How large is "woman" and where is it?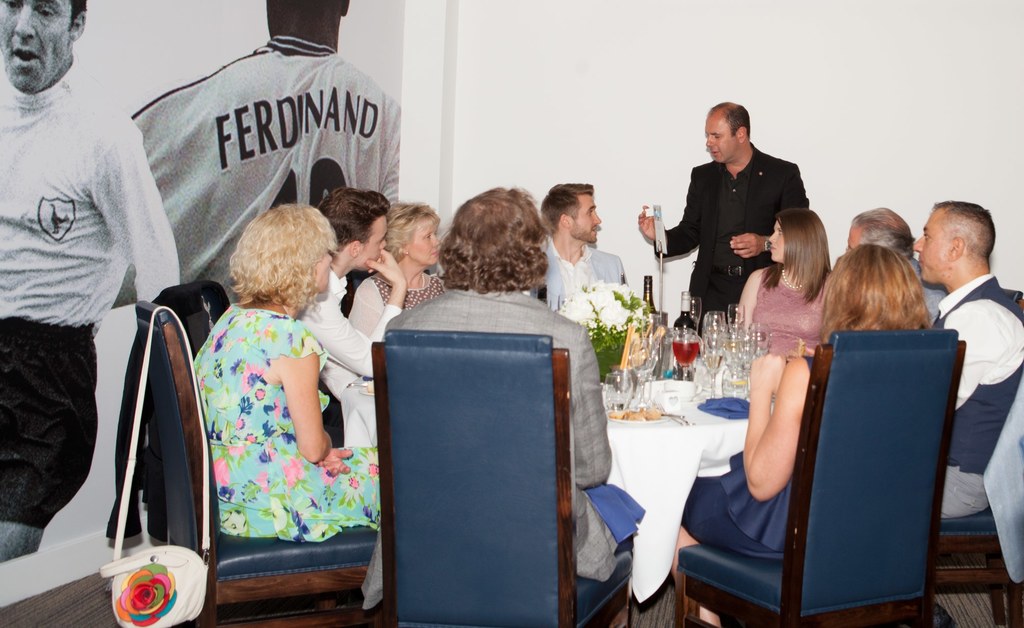
Bounding box: <region>670, 241, 936, 627</region>.
